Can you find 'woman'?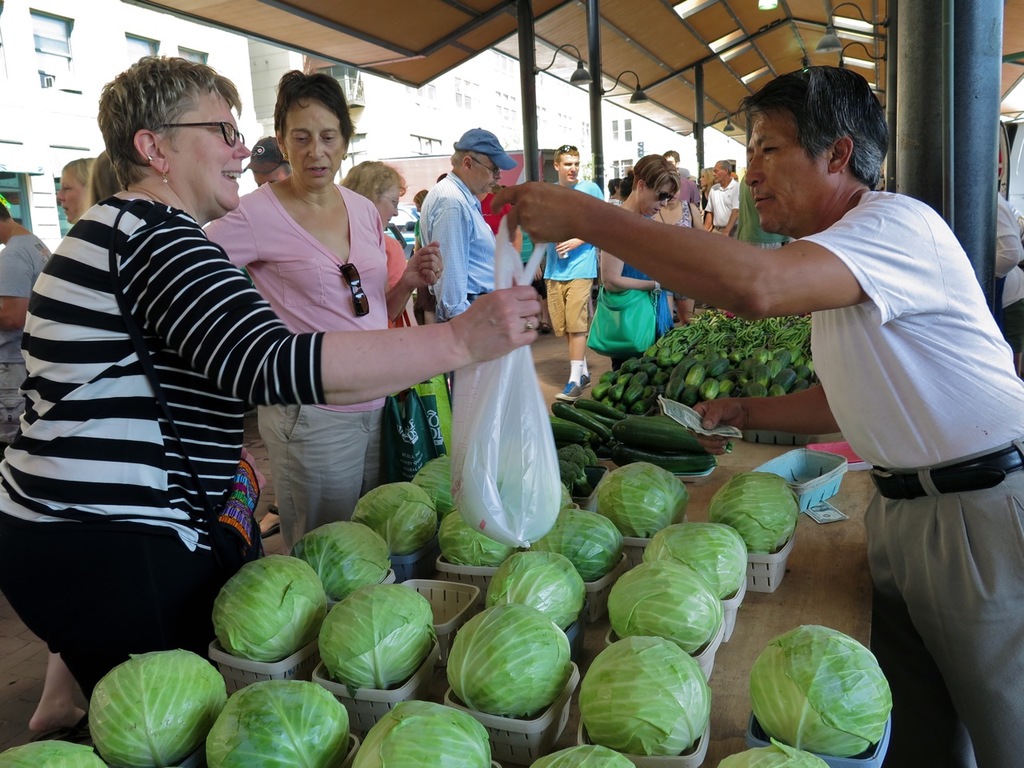
Yes, bounding box: detection(595, 146, 682, 366).
